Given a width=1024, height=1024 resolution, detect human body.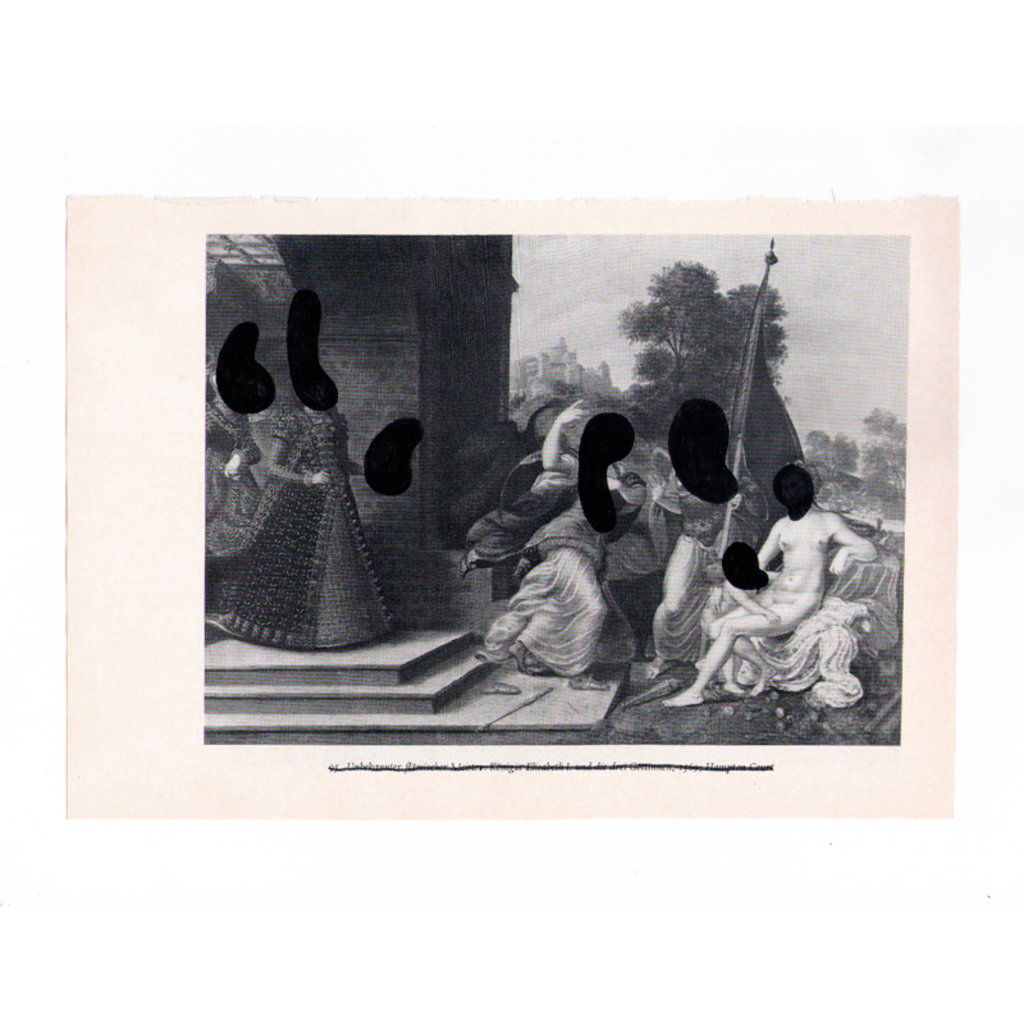
(652,474,741,681).
